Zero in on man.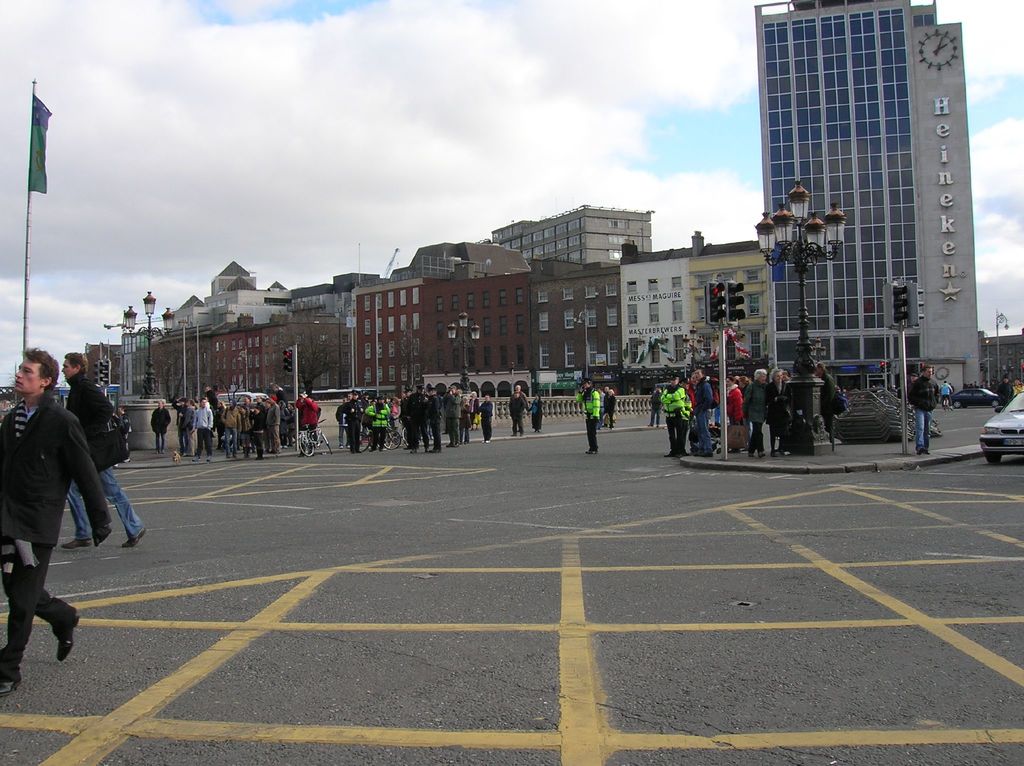
Zeroed in: [left=687, top=361, right=716, bottom=464].
